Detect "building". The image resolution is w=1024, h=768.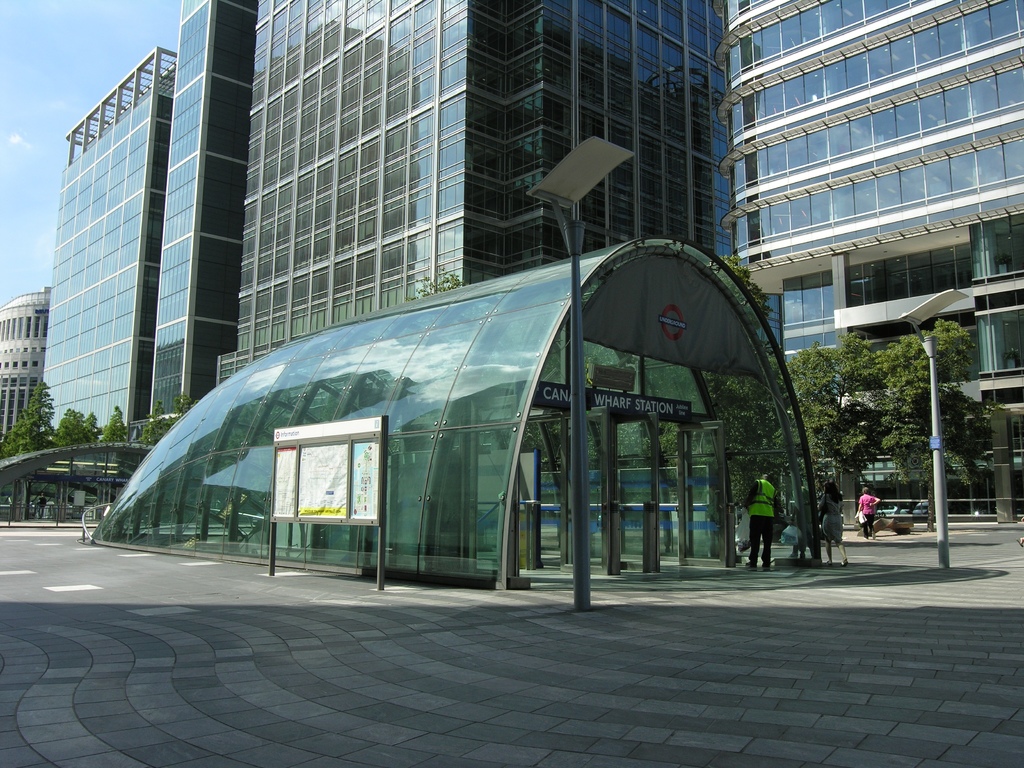
l=142, t=0, r=260, b=416.
